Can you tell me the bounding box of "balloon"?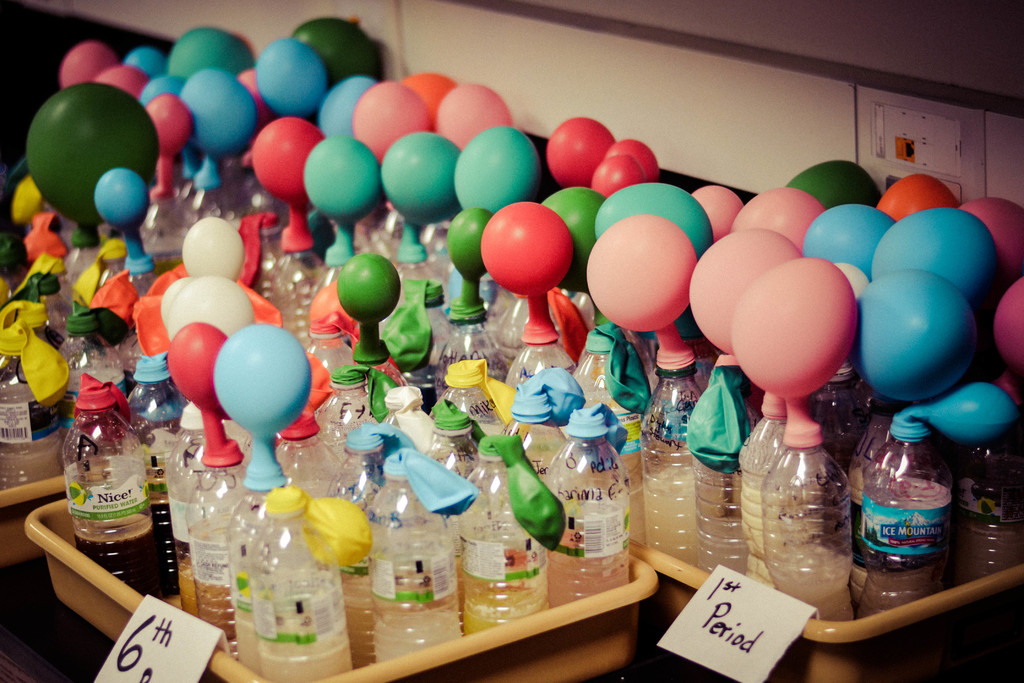
<bbox>60, 304, 130, 334</bbox>.
